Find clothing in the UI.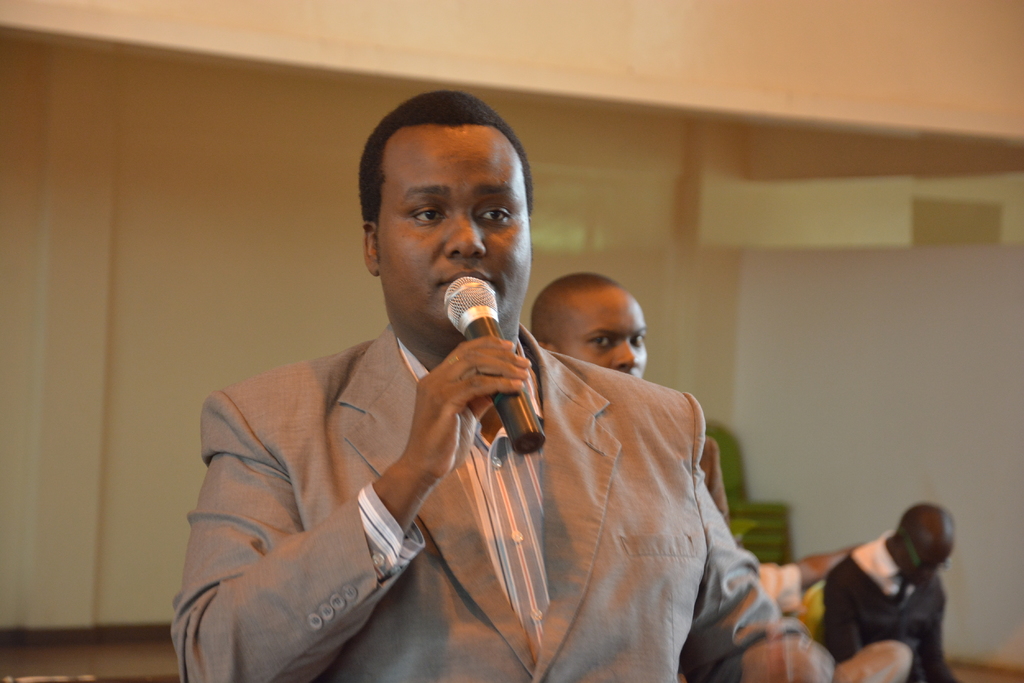
UI element at <region>761, 561, 805, 619</region>.
